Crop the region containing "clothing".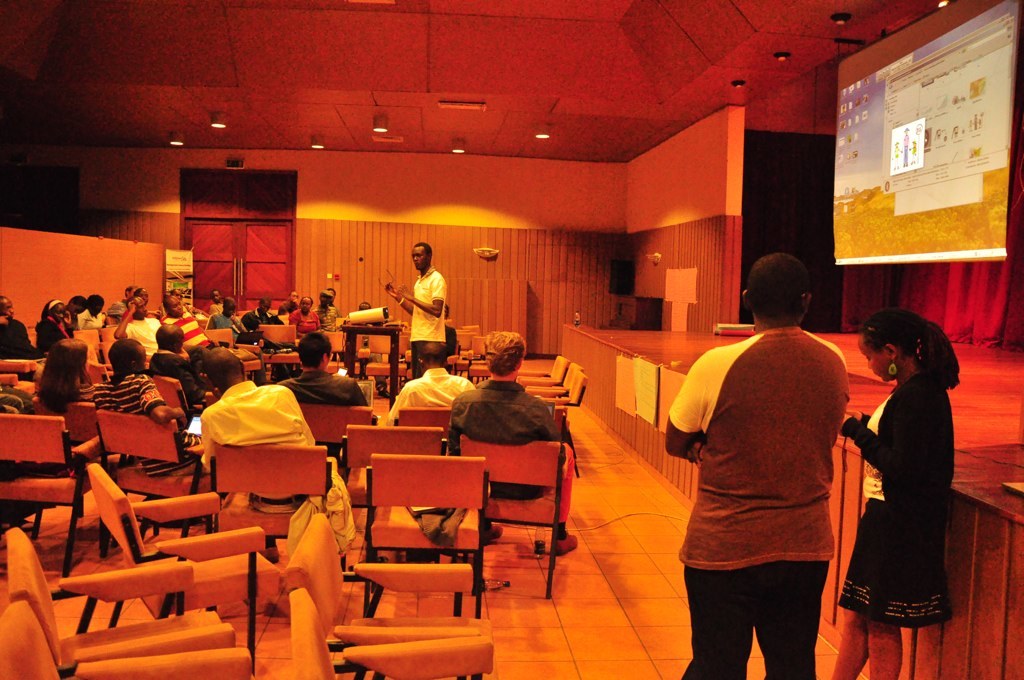
Crop region: locate(275, 369, 373, 407).
